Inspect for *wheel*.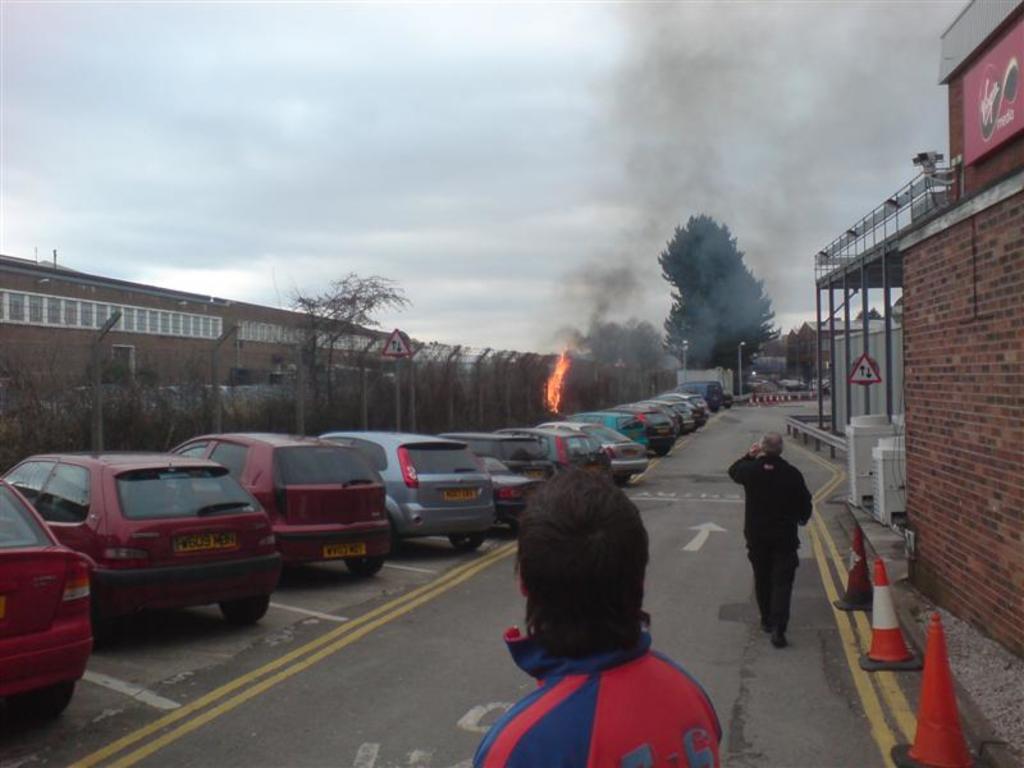
Inspection: 443 527 489 552.
